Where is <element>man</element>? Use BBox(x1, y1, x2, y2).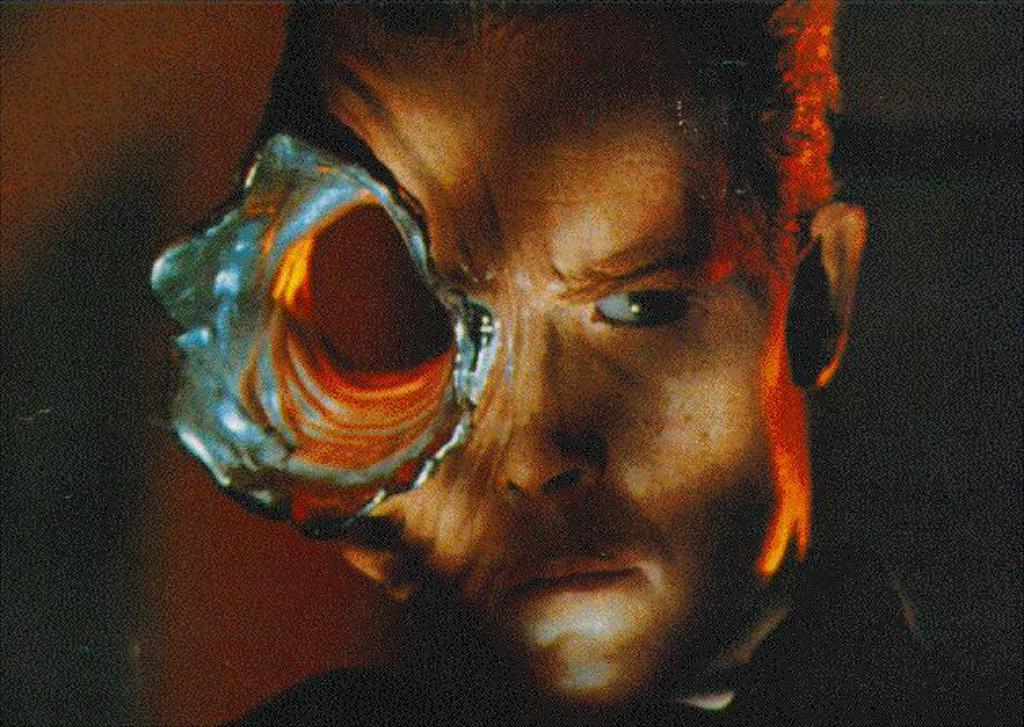
BBox(147, 0, 970, 725).
